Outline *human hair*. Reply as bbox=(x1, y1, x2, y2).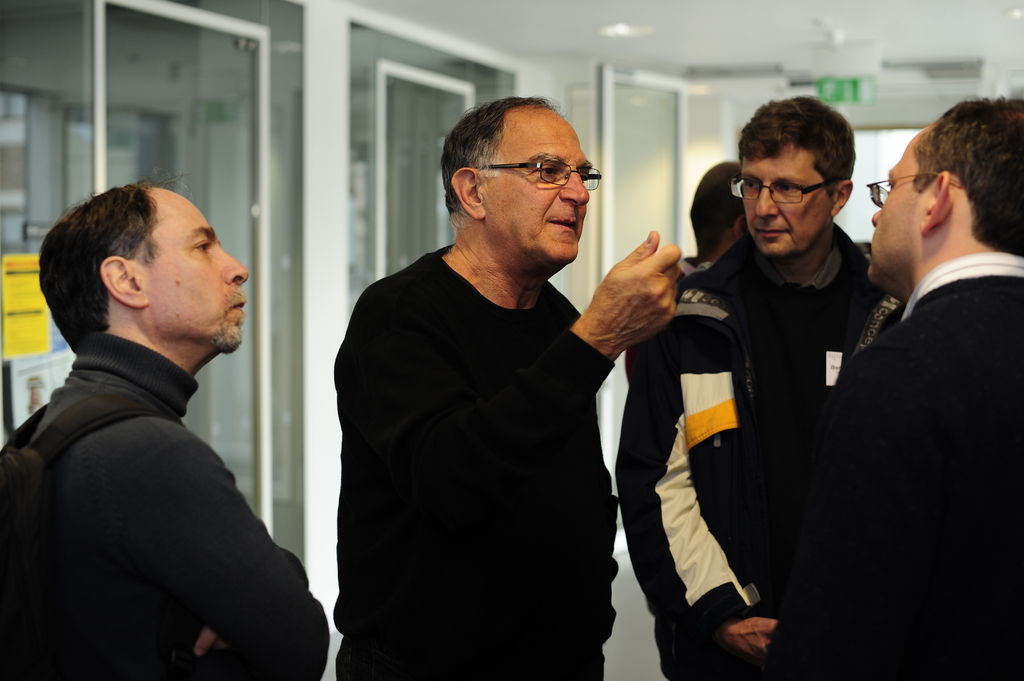
bbox=(688, 158, 747, 249).
